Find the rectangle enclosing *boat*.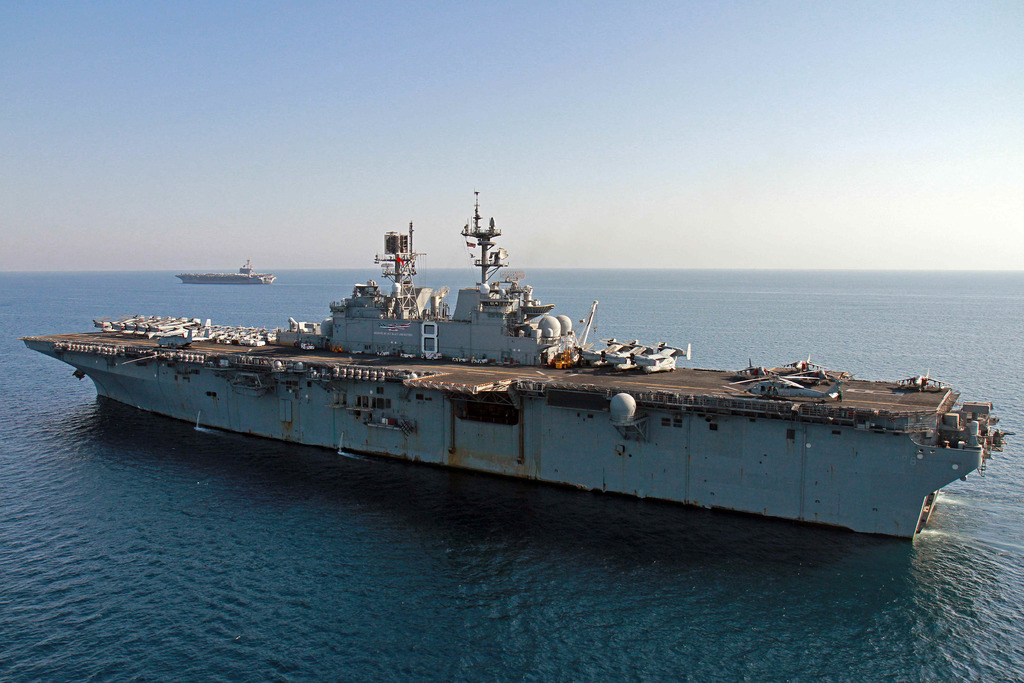
select_region(18, 188, 1012, 541).
